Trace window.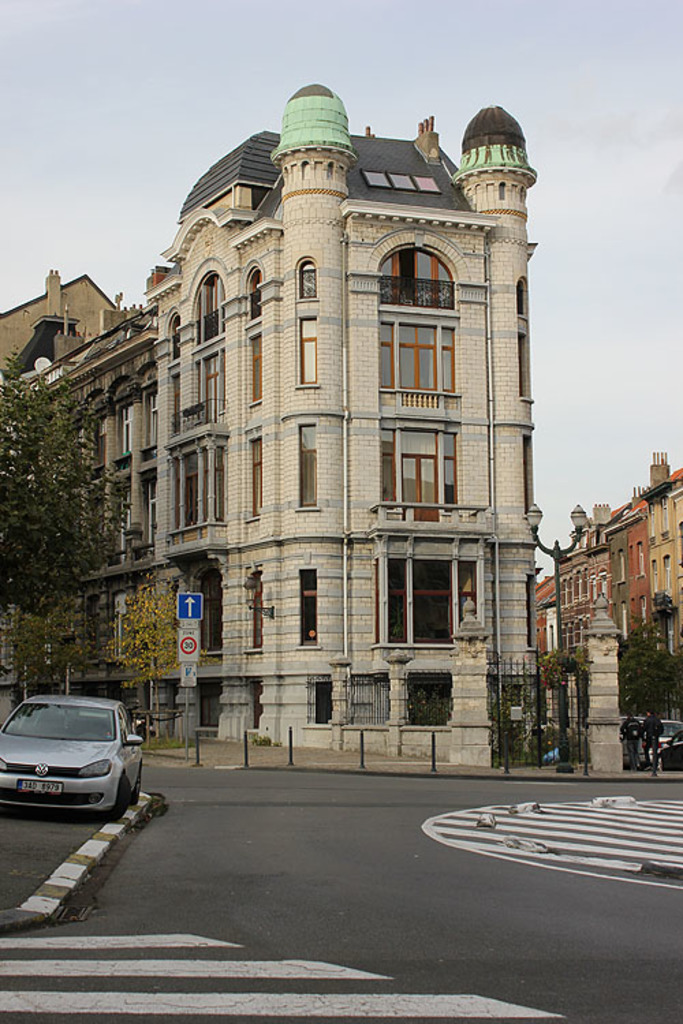
Traced to box(191, 276, 225, 341).
